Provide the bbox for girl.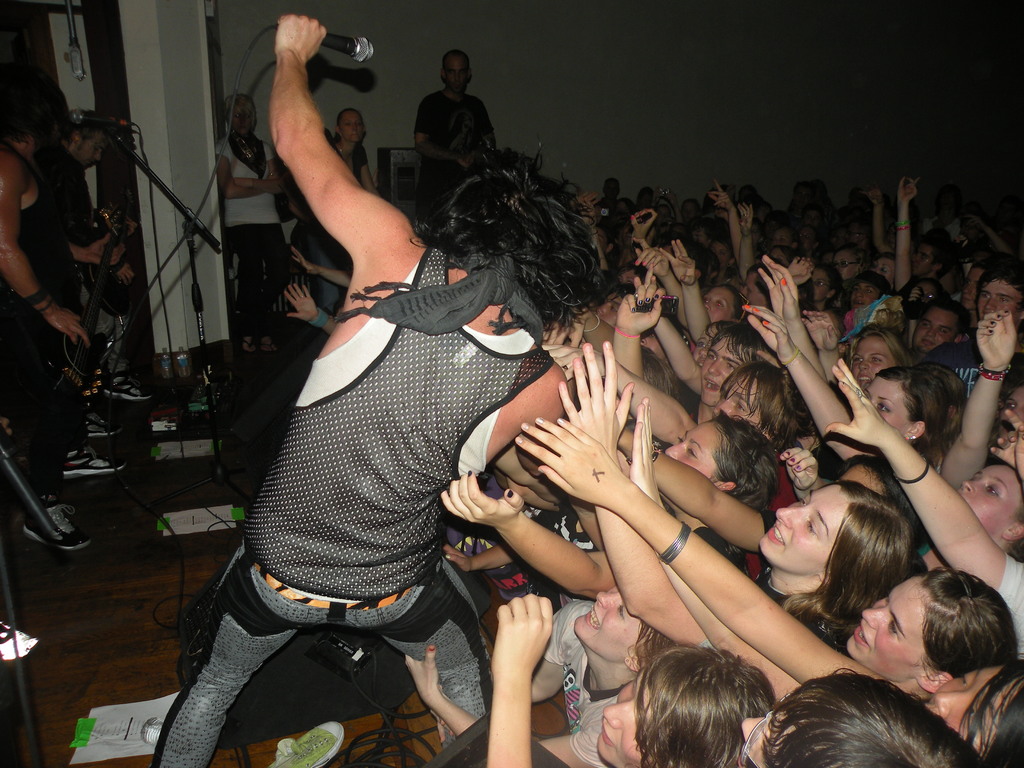
{"x1": 207, "y1": 94, "x2": 292, "y2": 349}.
